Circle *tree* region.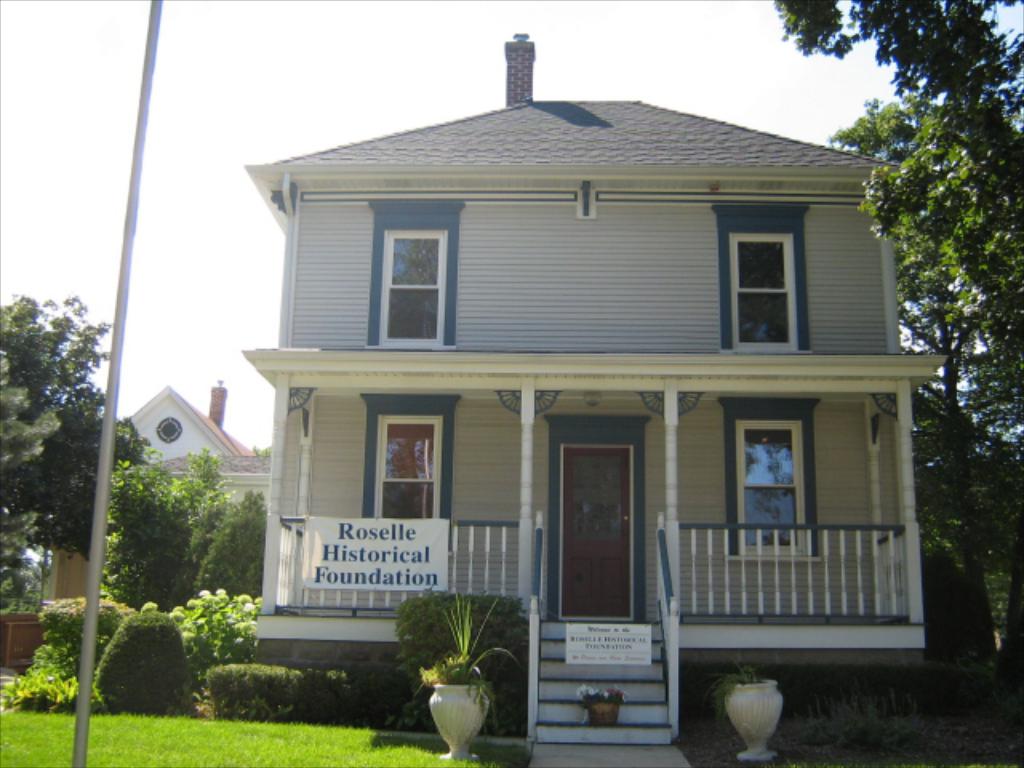
Region: bbox=[830, 96, 1022, 693].
